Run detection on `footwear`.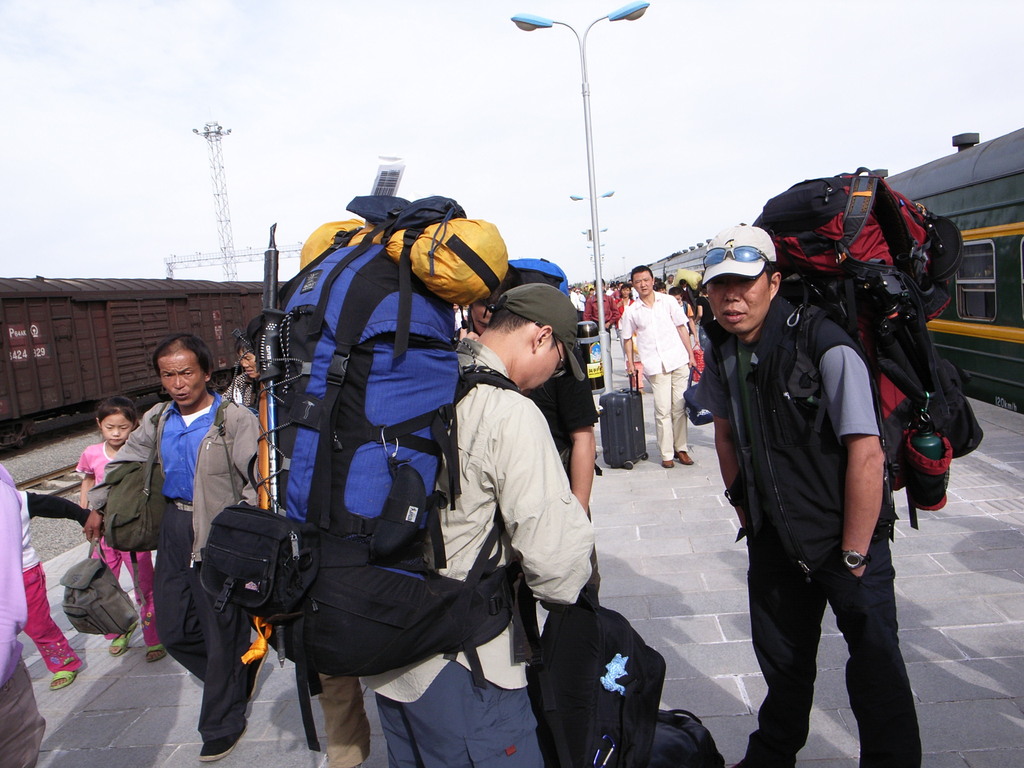
Result: 50,668,79,689.
